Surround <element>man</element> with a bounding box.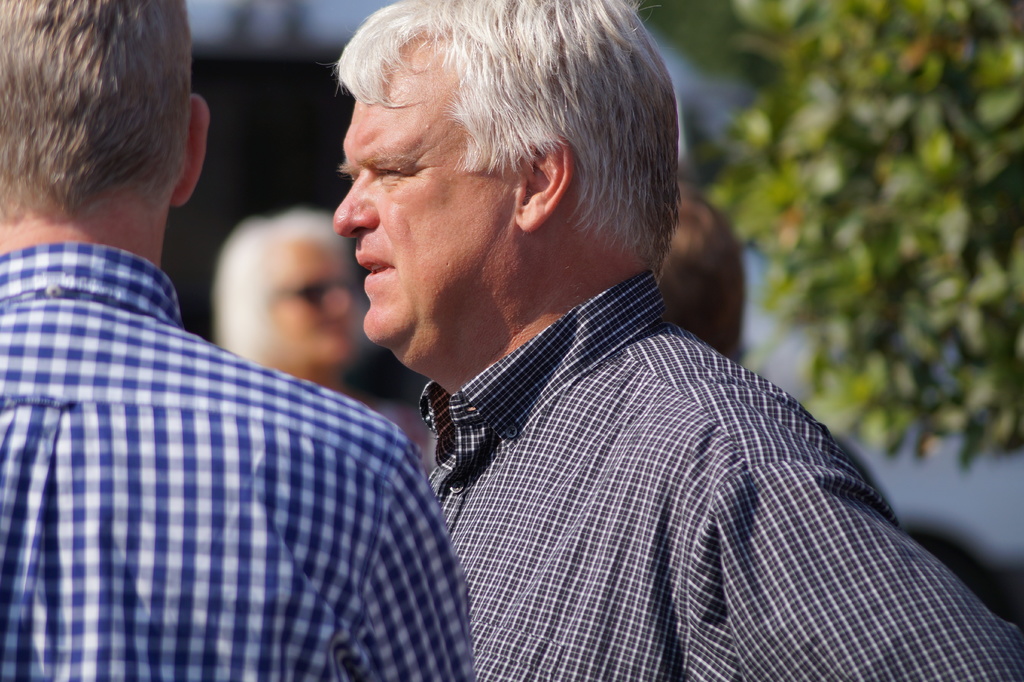
bbox=(236, 0, 963, 645).
